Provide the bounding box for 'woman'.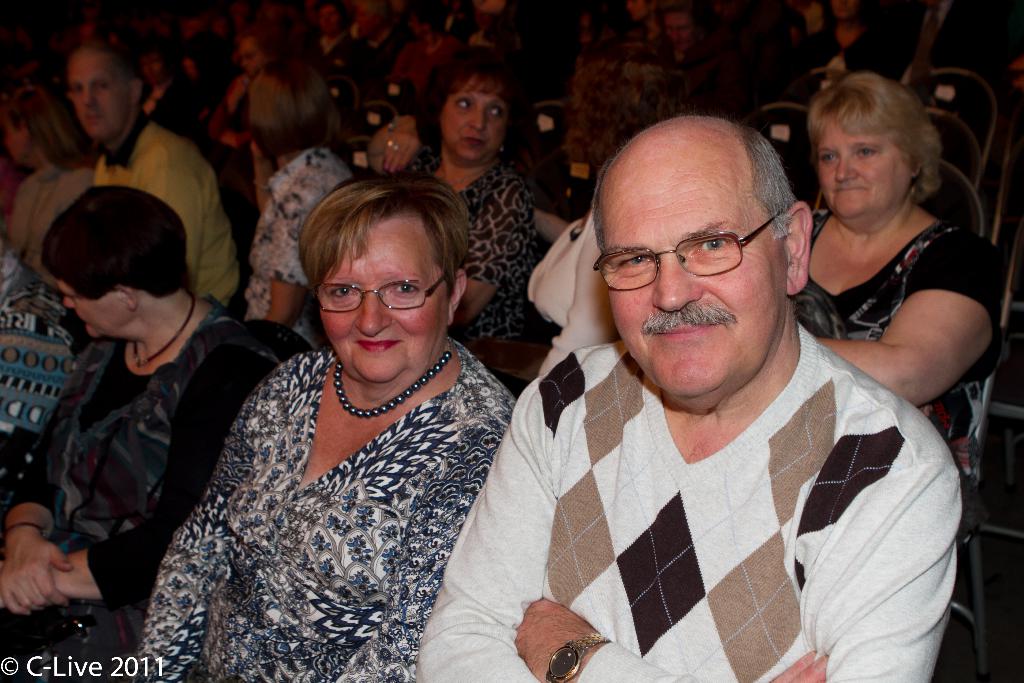
{"x1": 415, "y1": 42, "x2": 538, "y2": 389}.
